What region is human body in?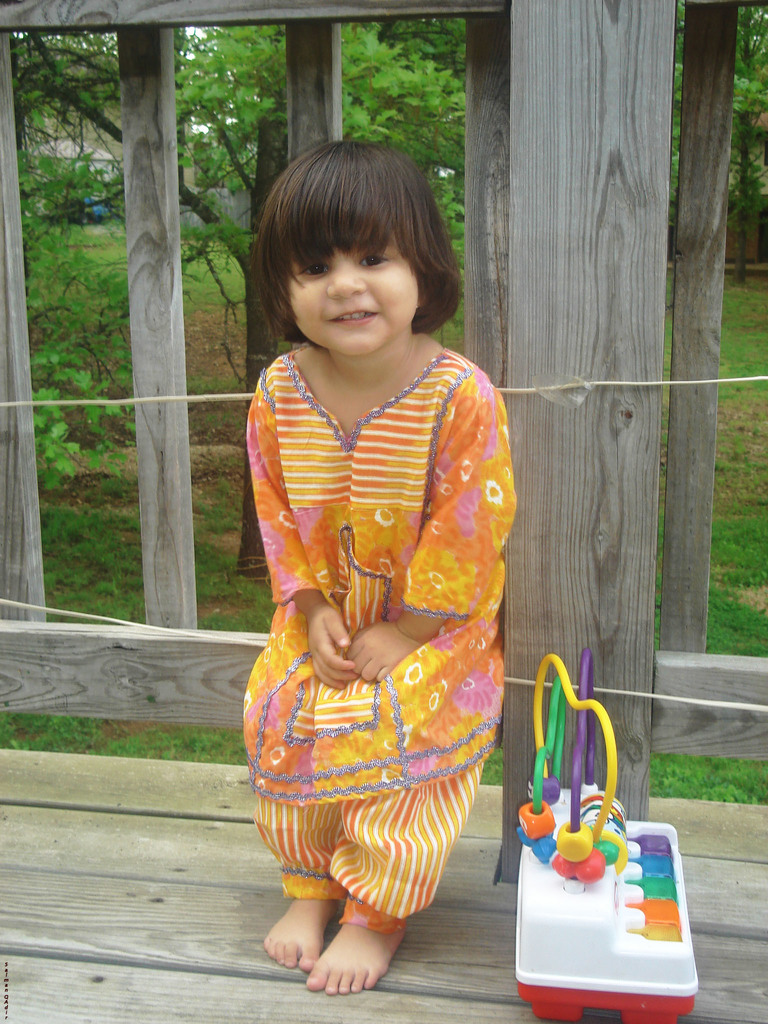
left=232, top=167, right=532, bottom=1023.
